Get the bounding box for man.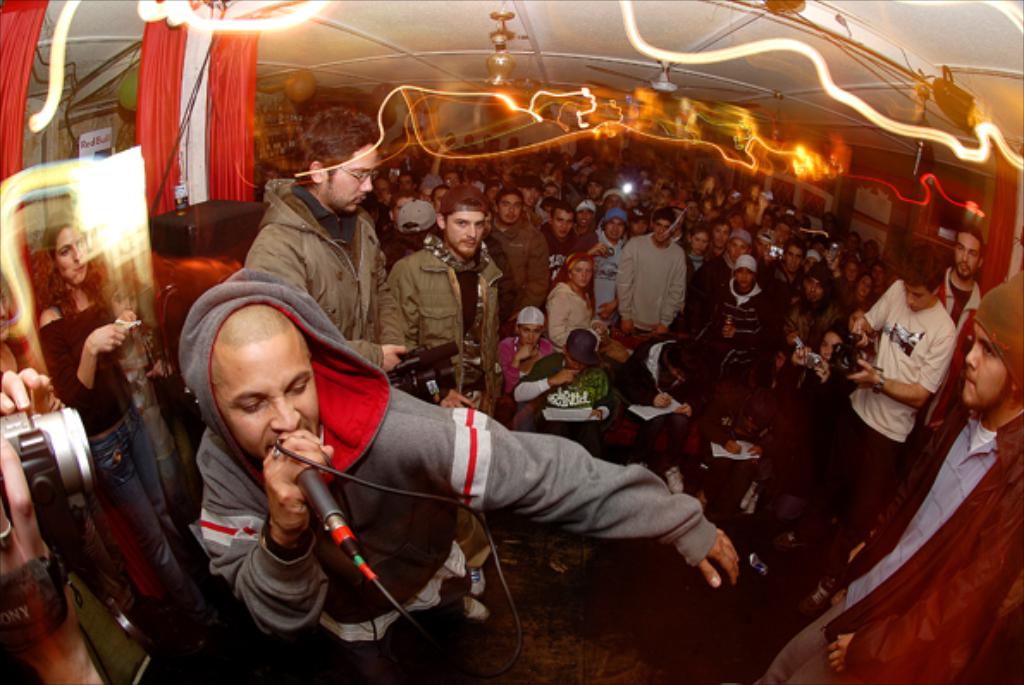
x1=759 y1=267 x2=1022 y2=683.
